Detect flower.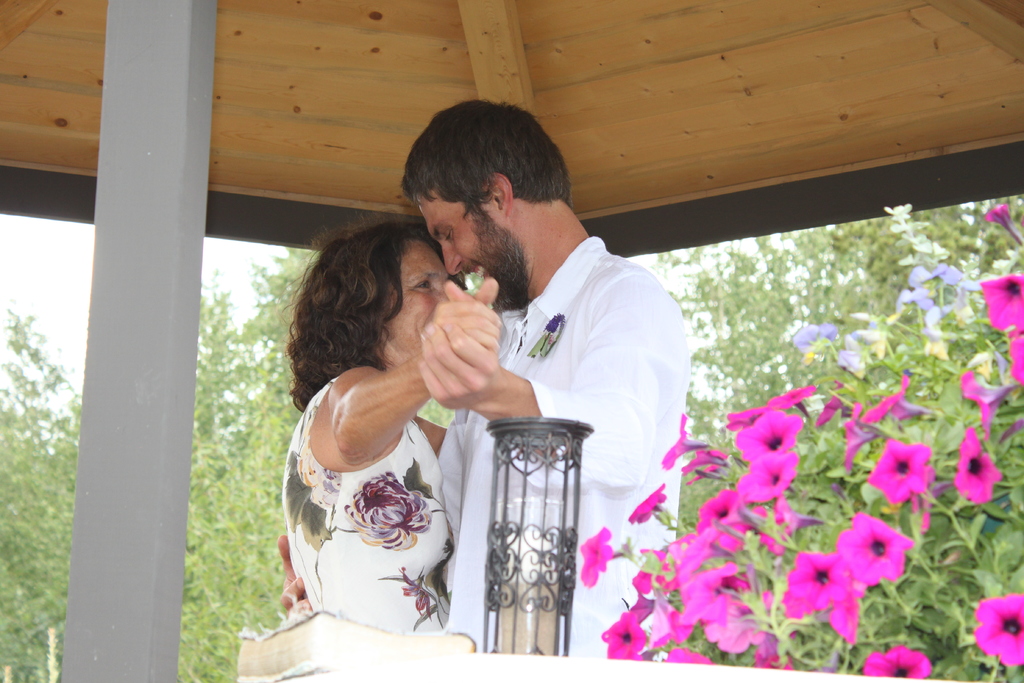
Detected at l=954, t=431, r=1000, b=508.
